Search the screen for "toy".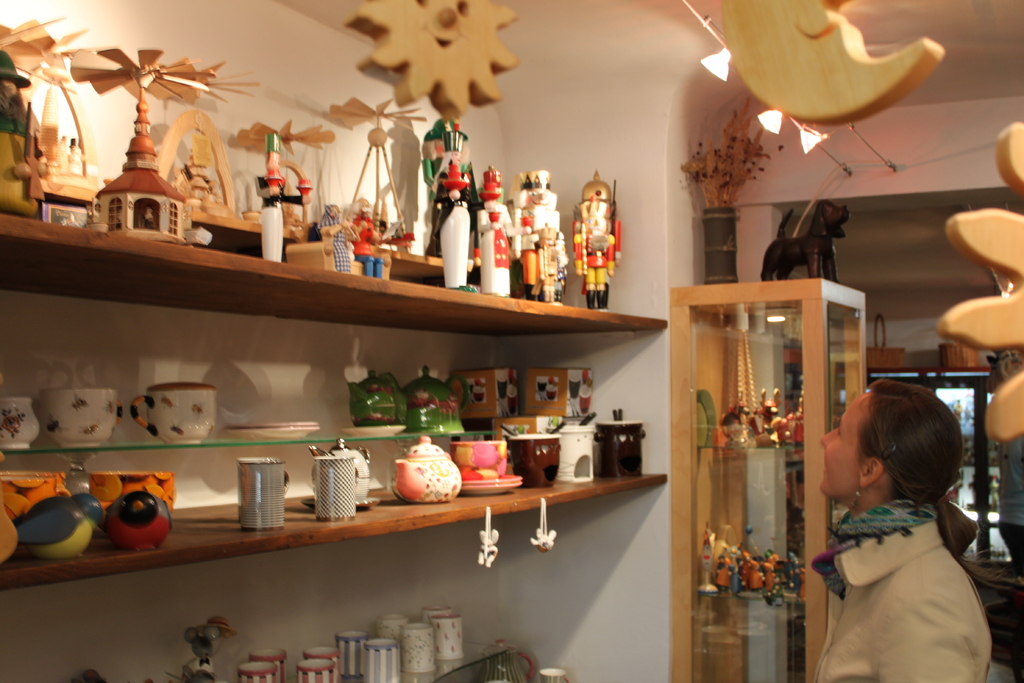
Found at {"x1": 346, "y1": 198, "x2": 381, "y2": 276}.
